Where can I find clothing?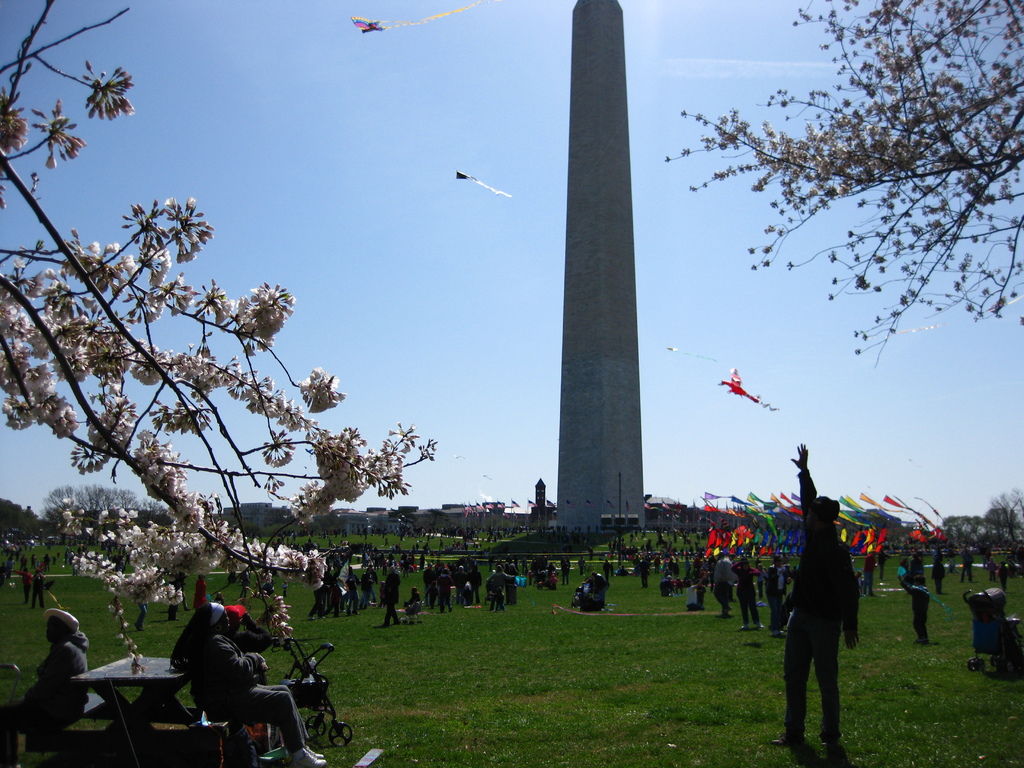
You can find it at bbox(189, 634, 309, 753).
